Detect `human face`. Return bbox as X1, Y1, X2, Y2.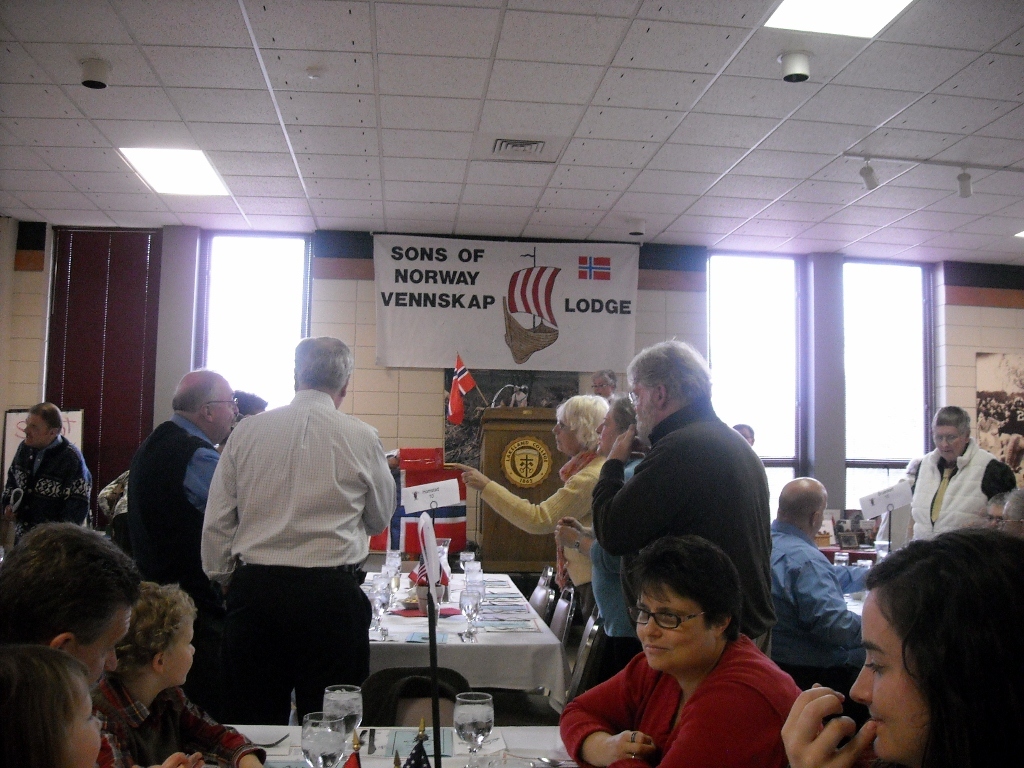
168, 624, 193, 686.
